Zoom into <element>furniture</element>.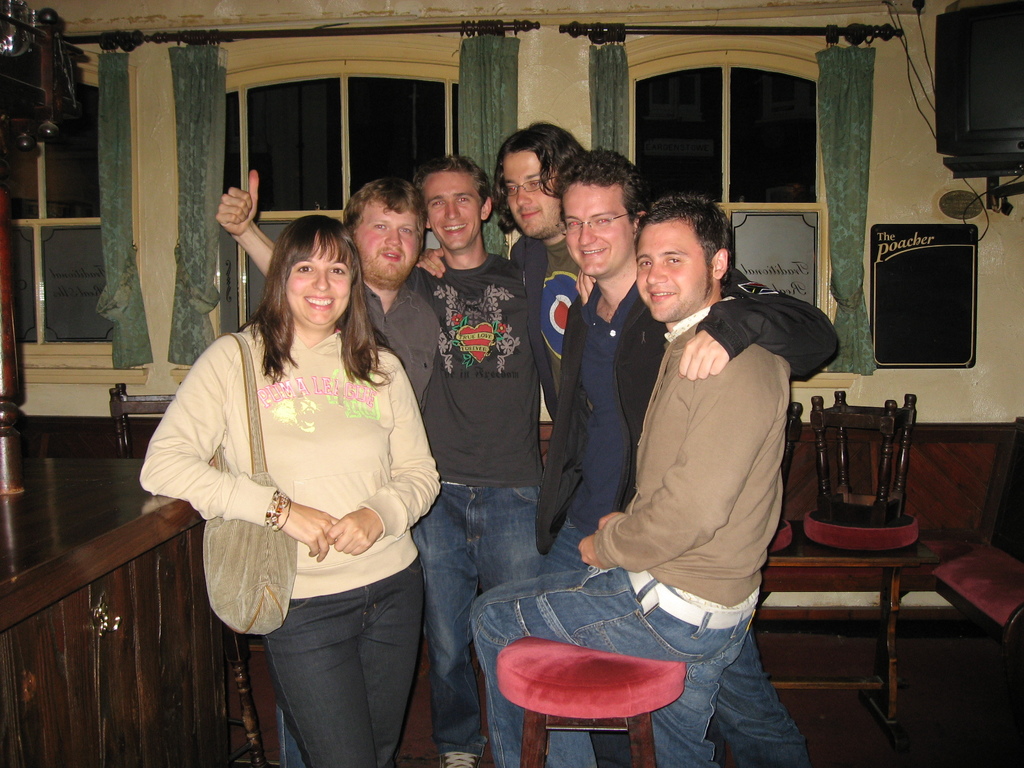
Zoom target: {"left": 111, "top": 381, "right": 175, "bottom": 454}.
